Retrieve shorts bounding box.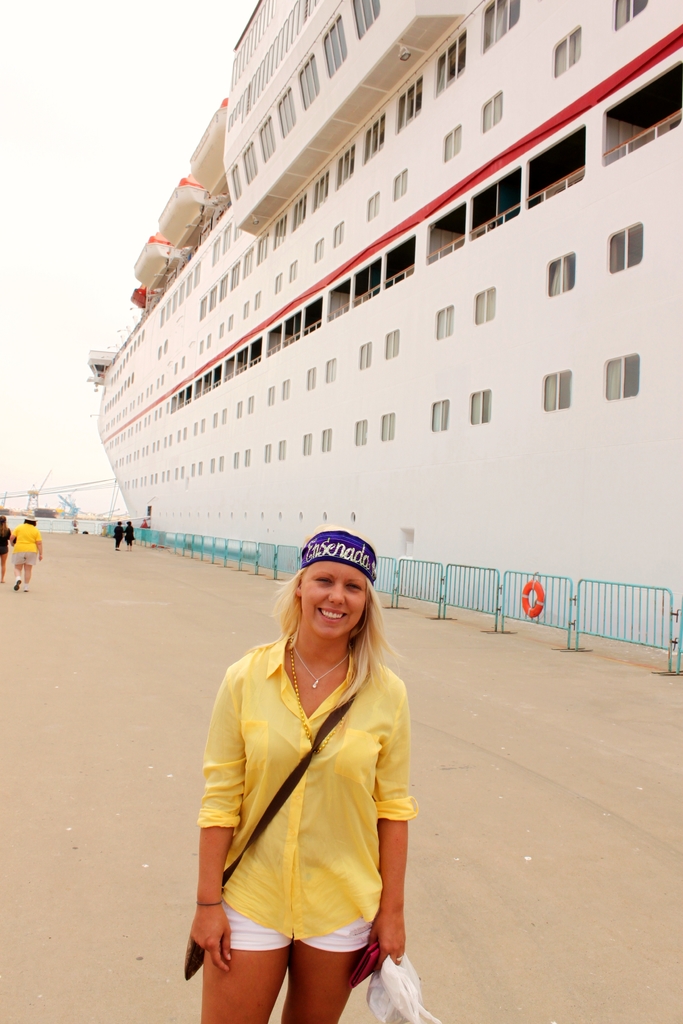
Bounding box: bbox(222, 906, 378, 960).
